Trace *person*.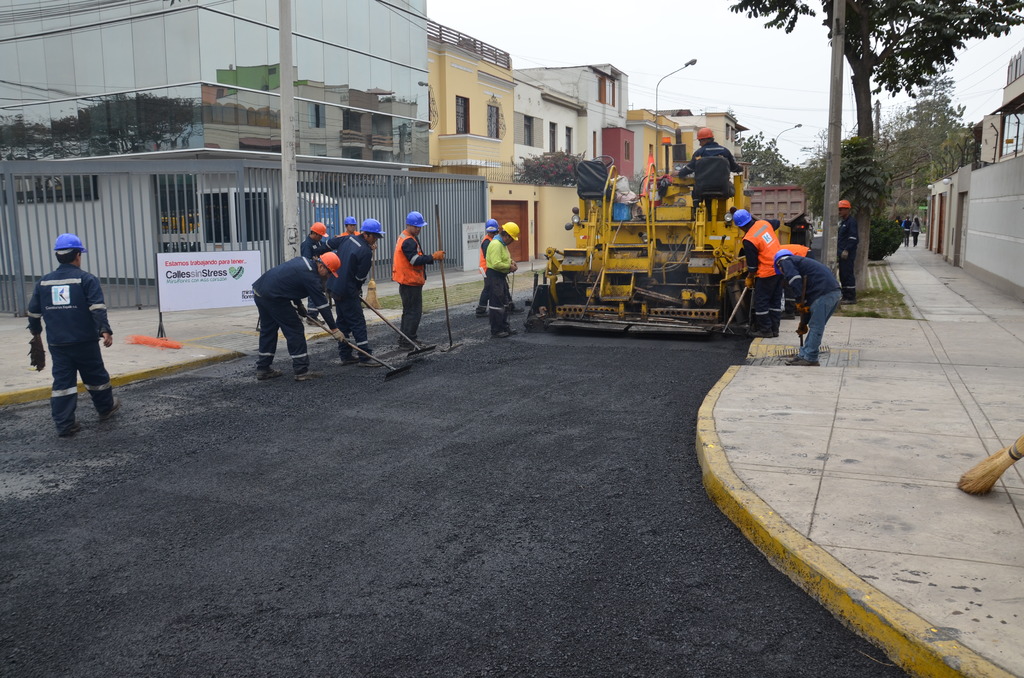
Traced to [left=483, top=221, right=518, bottom=341].
